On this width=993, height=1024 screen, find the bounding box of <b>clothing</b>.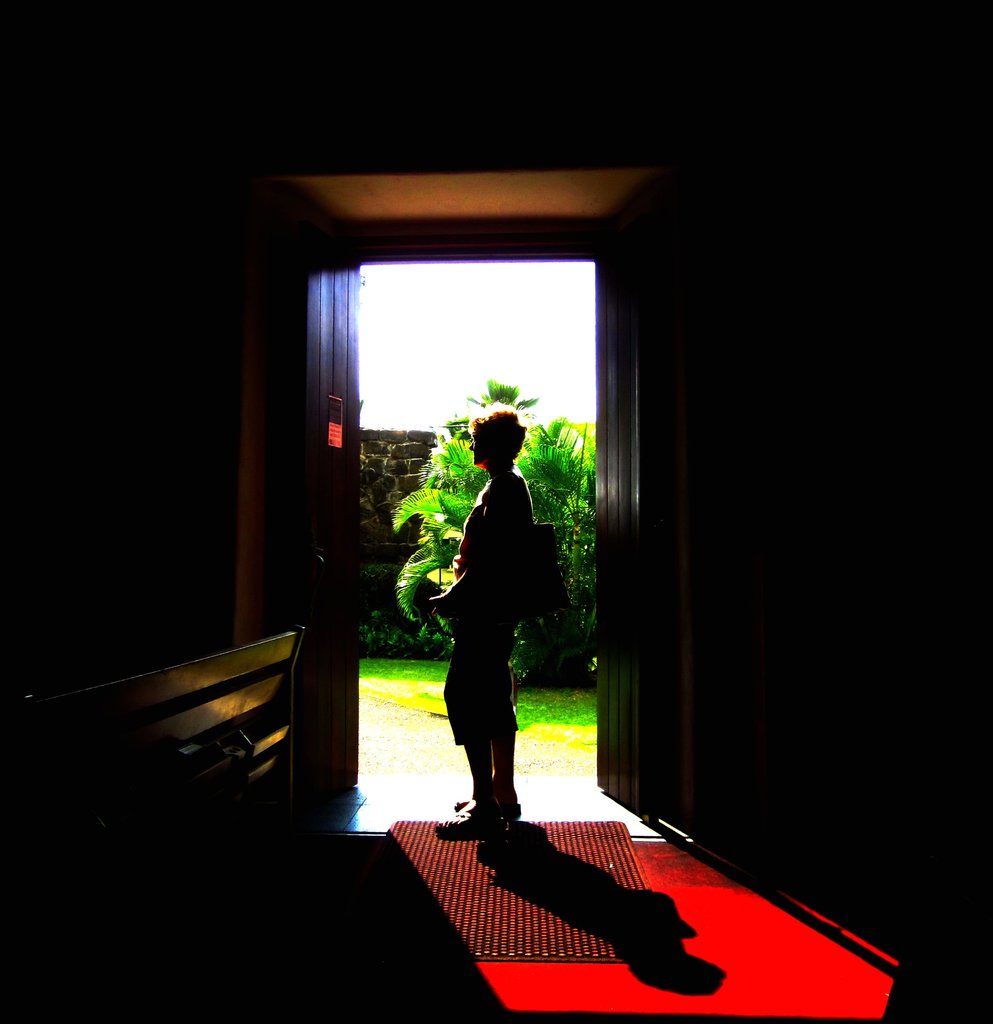
Bounding box: [444, 465, 534, 752].
